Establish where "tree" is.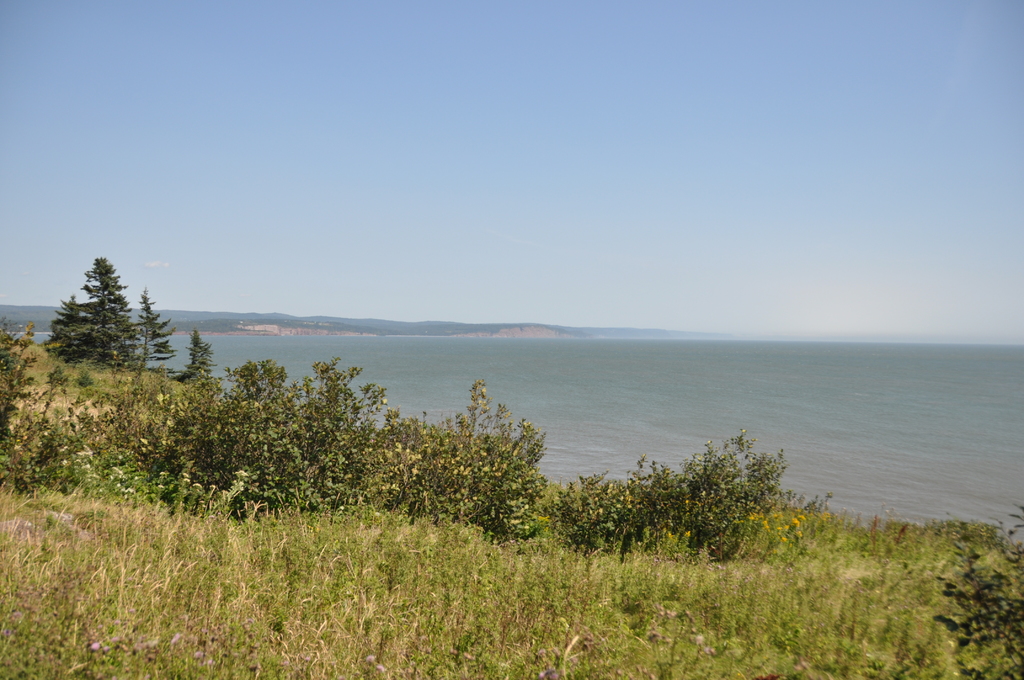
Established at bbox=(52, 238, 153, 384).
